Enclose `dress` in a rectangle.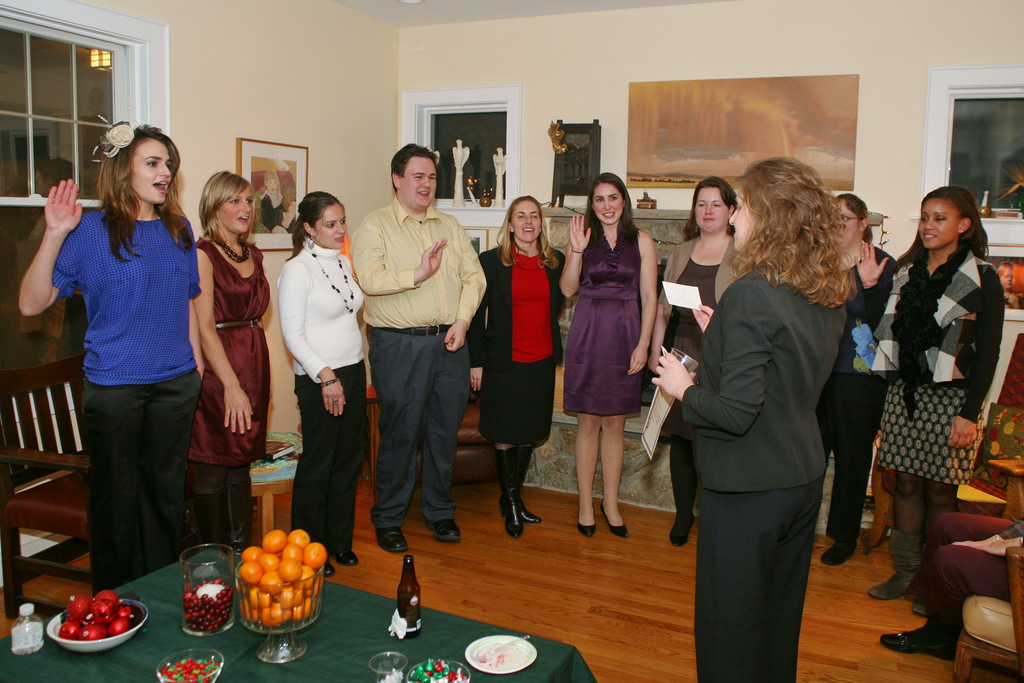
{"left": 562, "top": 221, "right": 641, "bottom": 415}.
